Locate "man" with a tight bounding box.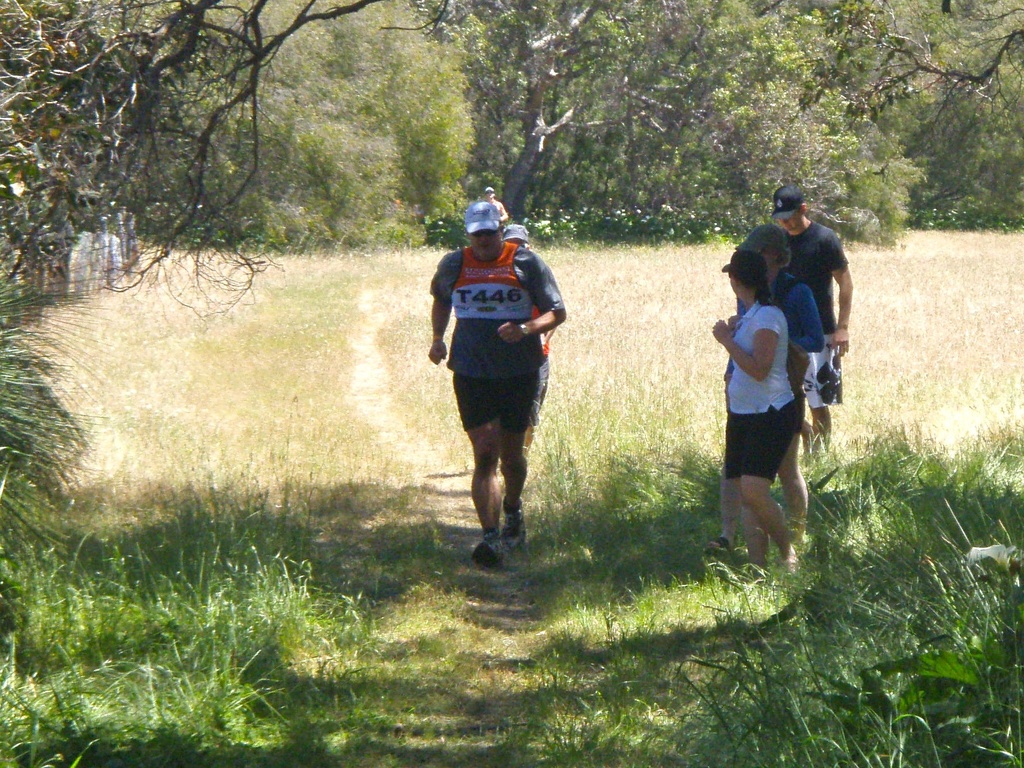
region(504, 221, 557, 466).
